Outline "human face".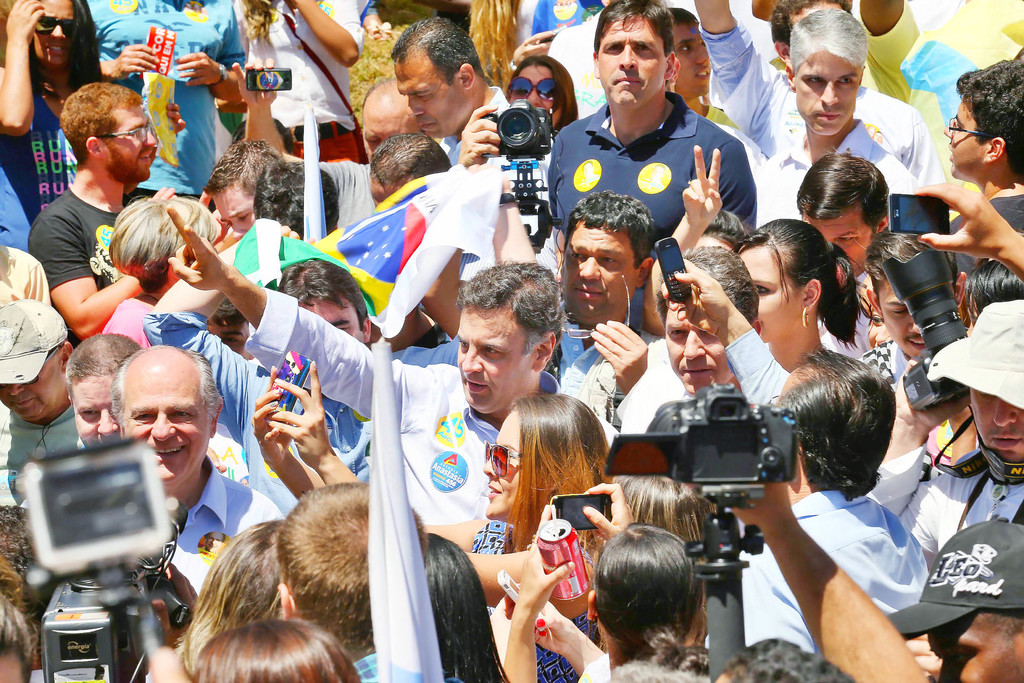
Outline: (460, 308, 534, 410).
